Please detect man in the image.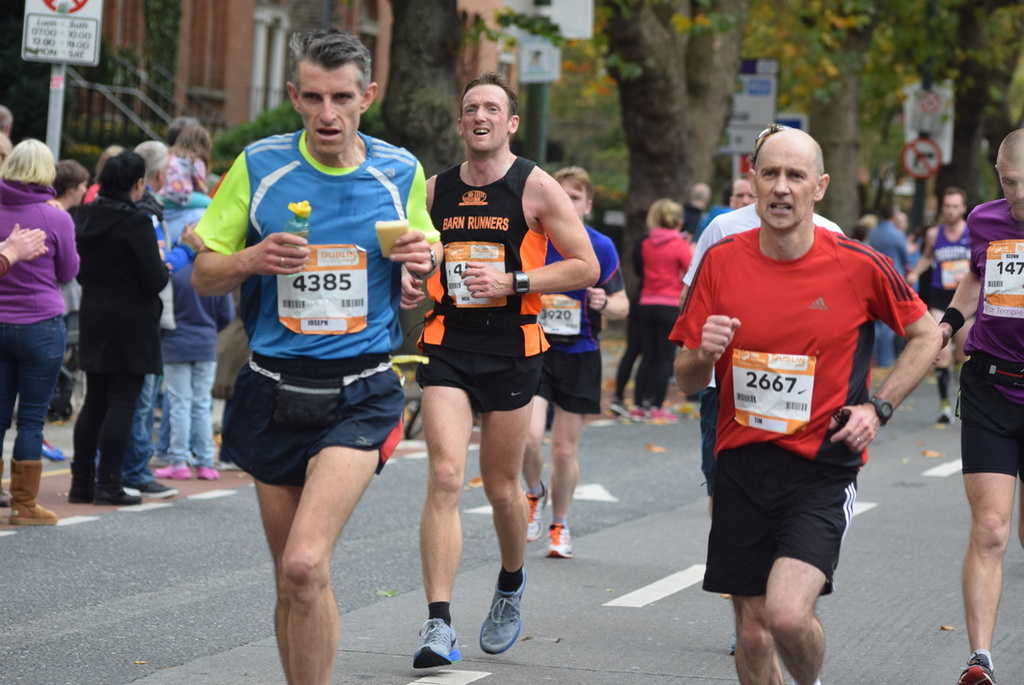
191:27:445:684.
